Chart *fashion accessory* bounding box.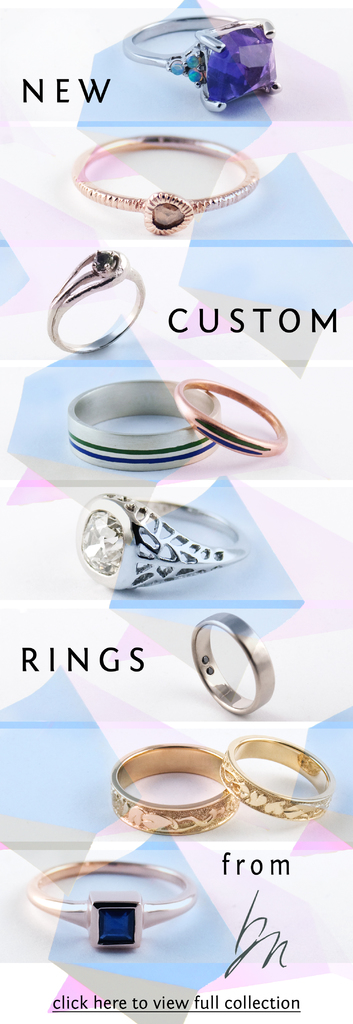
Charted: bbox=[78, 495, 247, 600].
